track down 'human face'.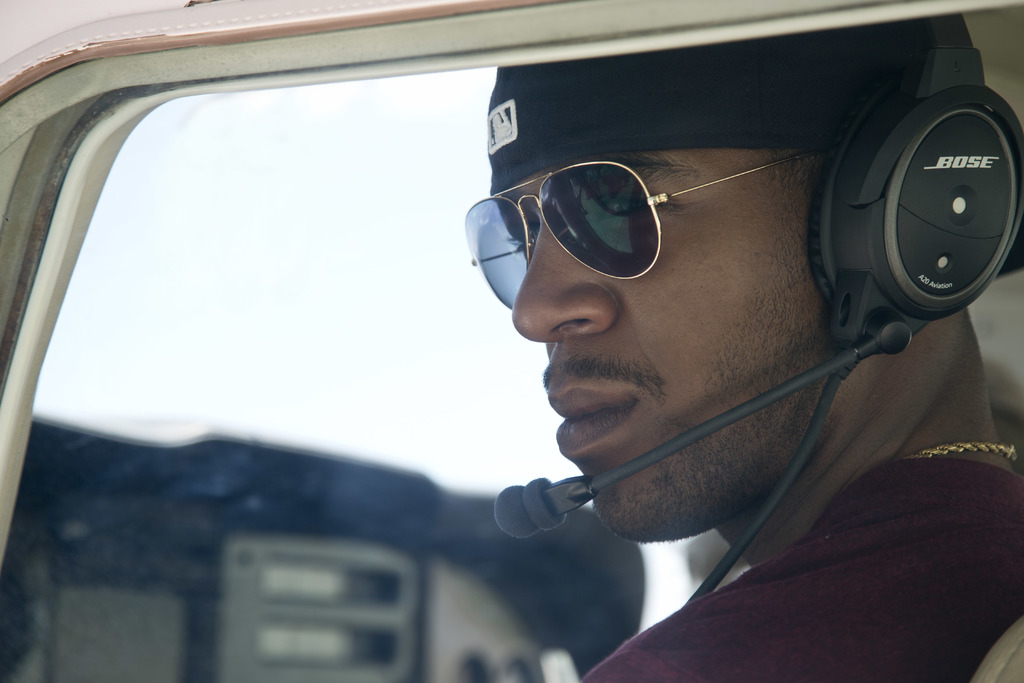
Tracked to (x1=514, y1=147, x2=833, y2=534).
